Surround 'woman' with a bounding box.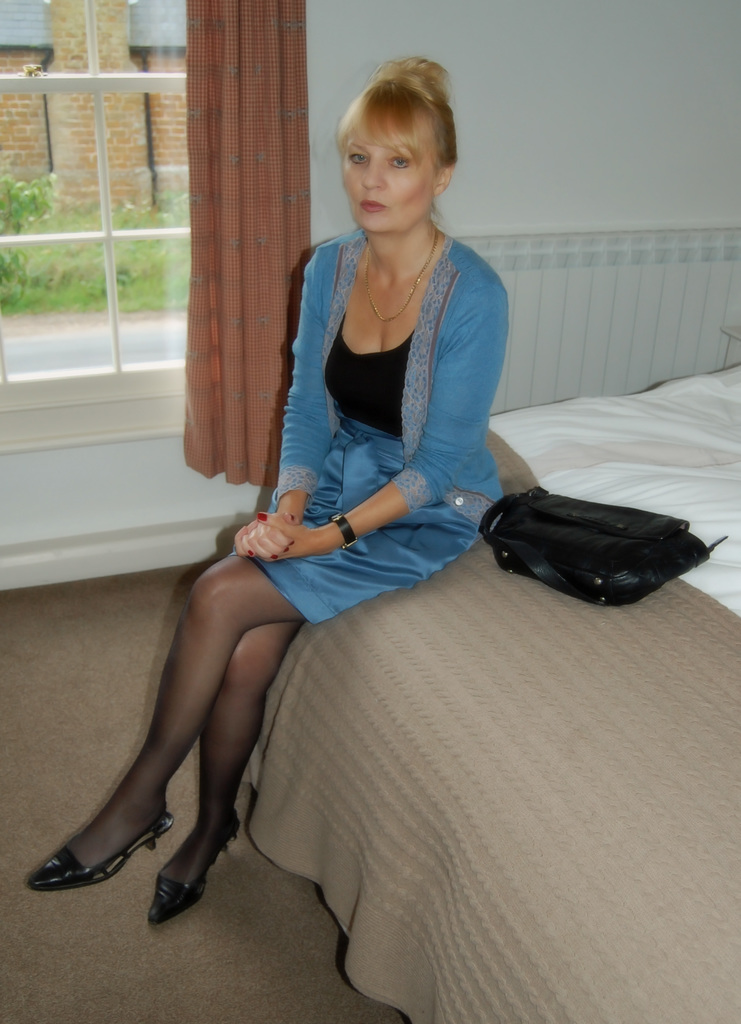
{"x1": 24, "y1": 53, "x2": 506, "y2": 929}.
